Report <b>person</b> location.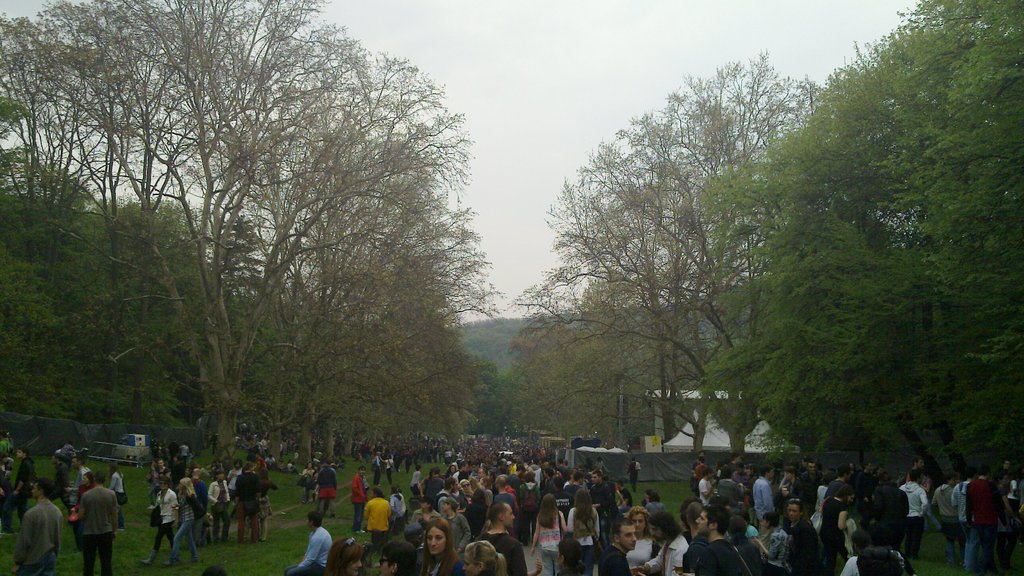
Report: (x1=759, y1=509, x2=802, y2=575).
